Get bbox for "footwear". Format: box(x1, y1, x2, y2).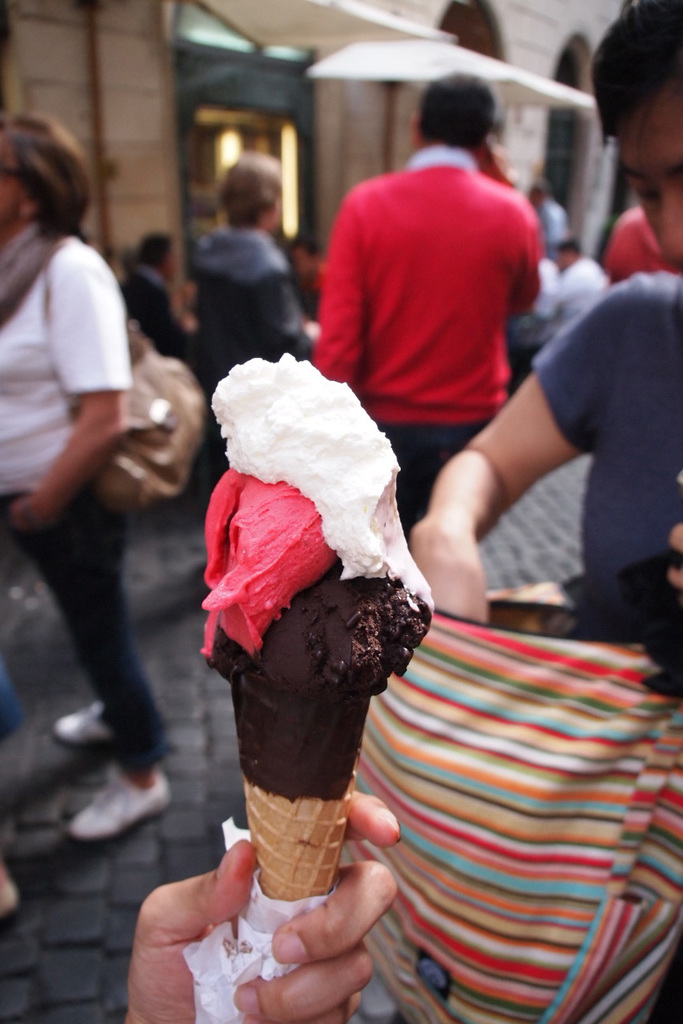
box(43, 699, 112, 740).
